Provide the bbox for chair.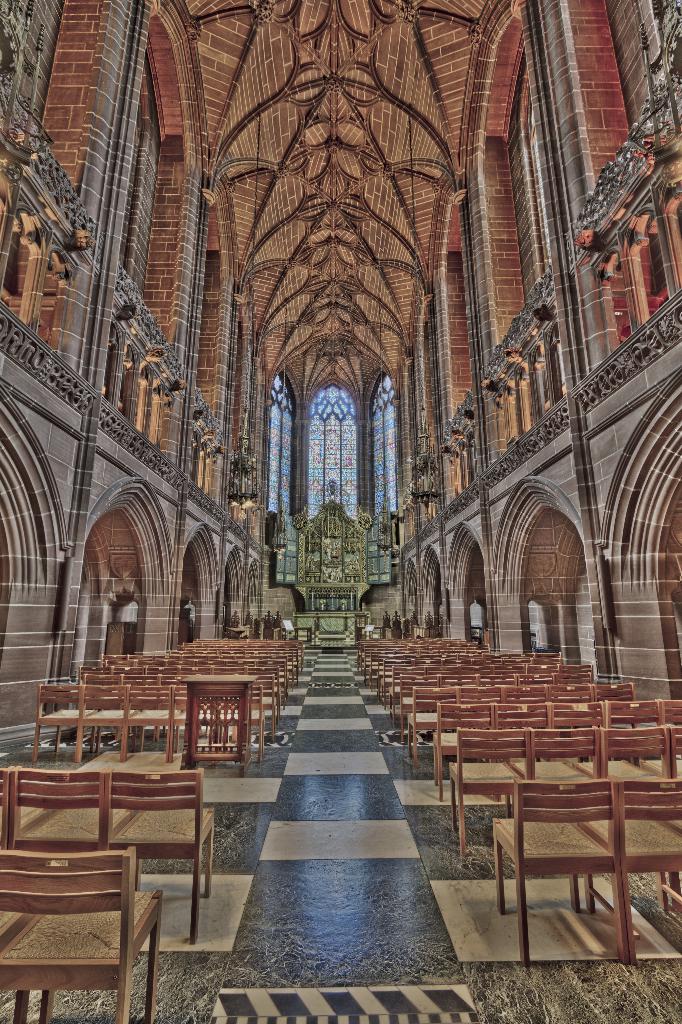
crop(576, 774, 681, 960).
